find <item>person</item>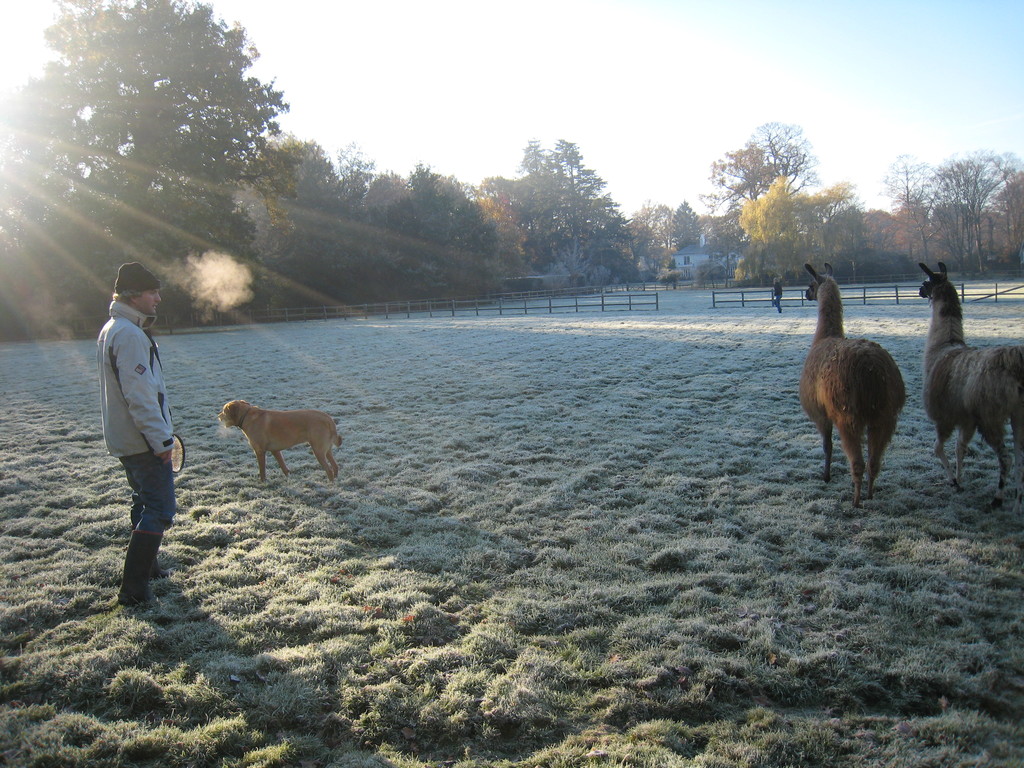
detection(85, 257, 180, 609)
